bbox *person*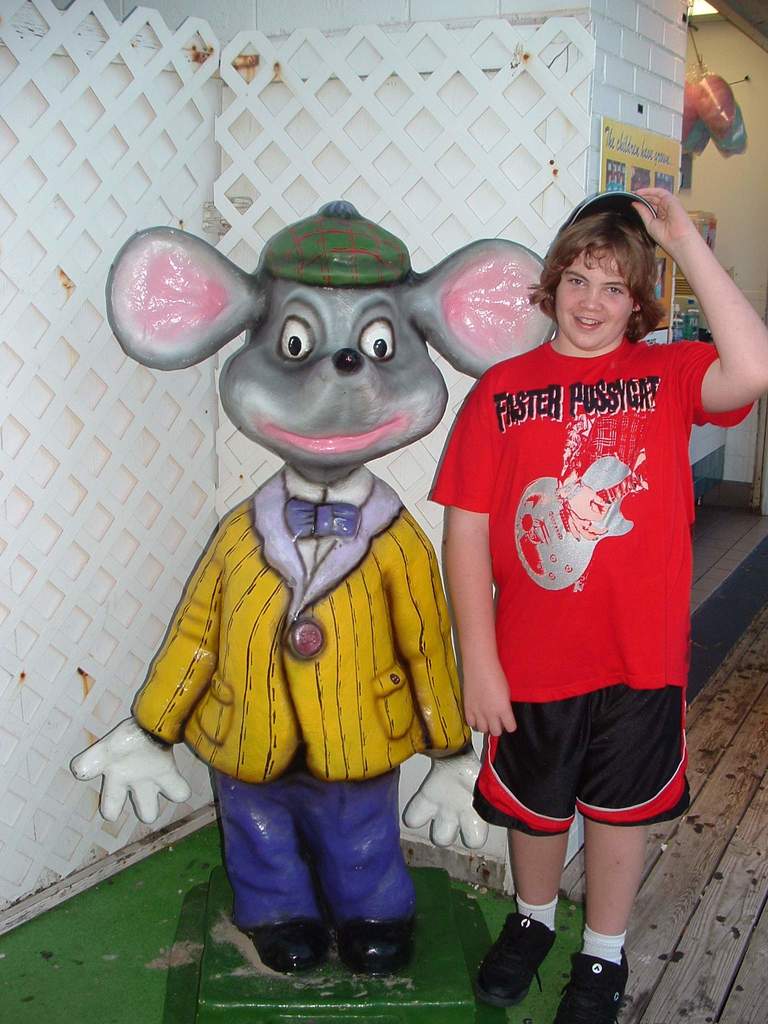
detection(555, 417, 612, 543)
